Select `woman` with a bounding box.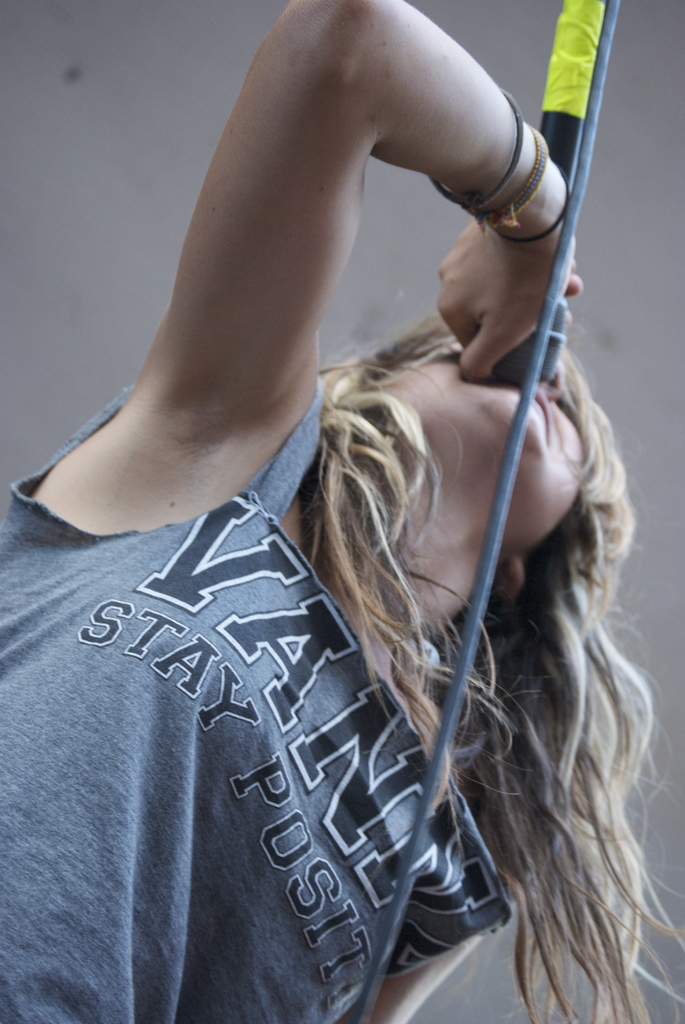
crop(8, 0, 644, 1023).
